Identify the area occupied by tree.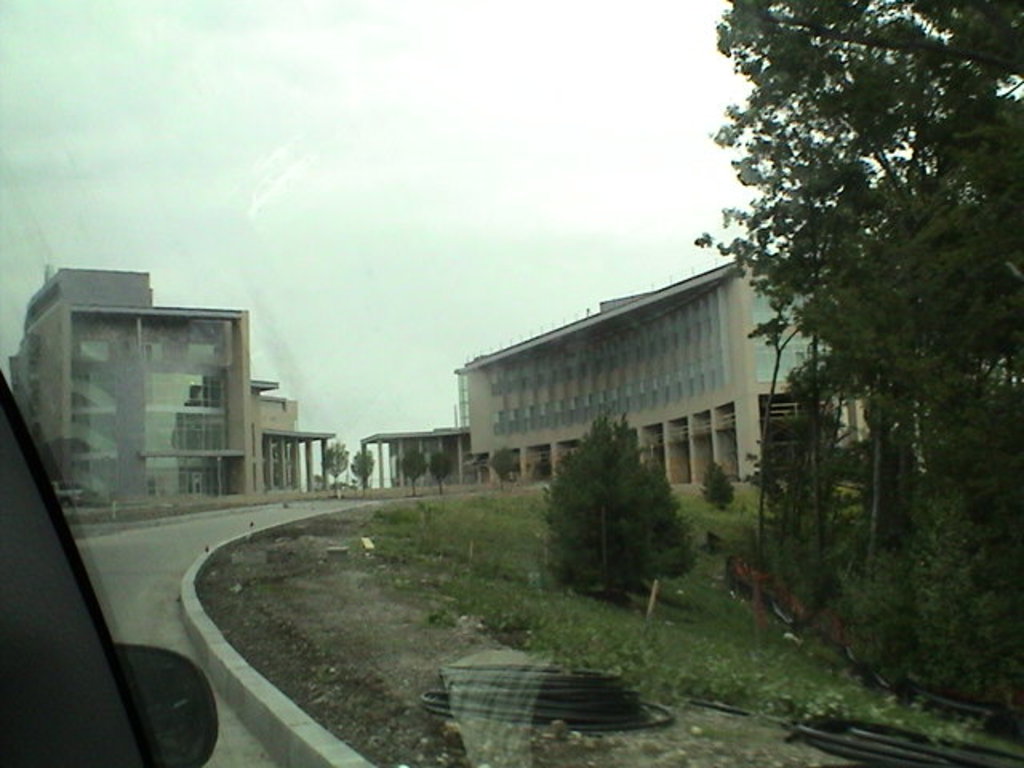
Area: 398/453/427/499.
